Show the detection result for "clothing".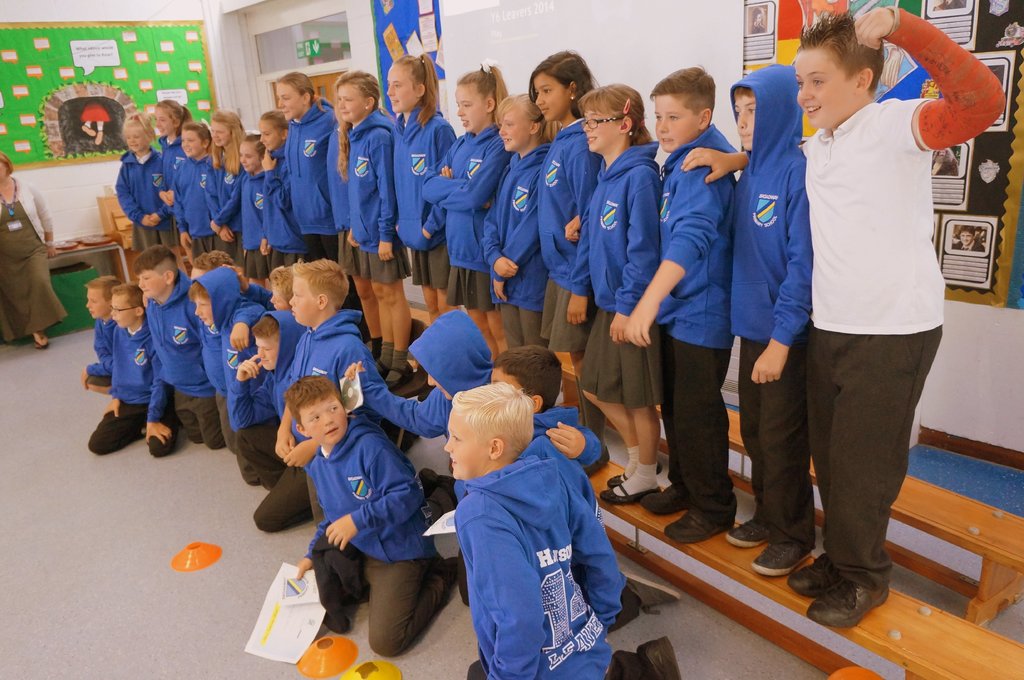
144 265 255 450.
